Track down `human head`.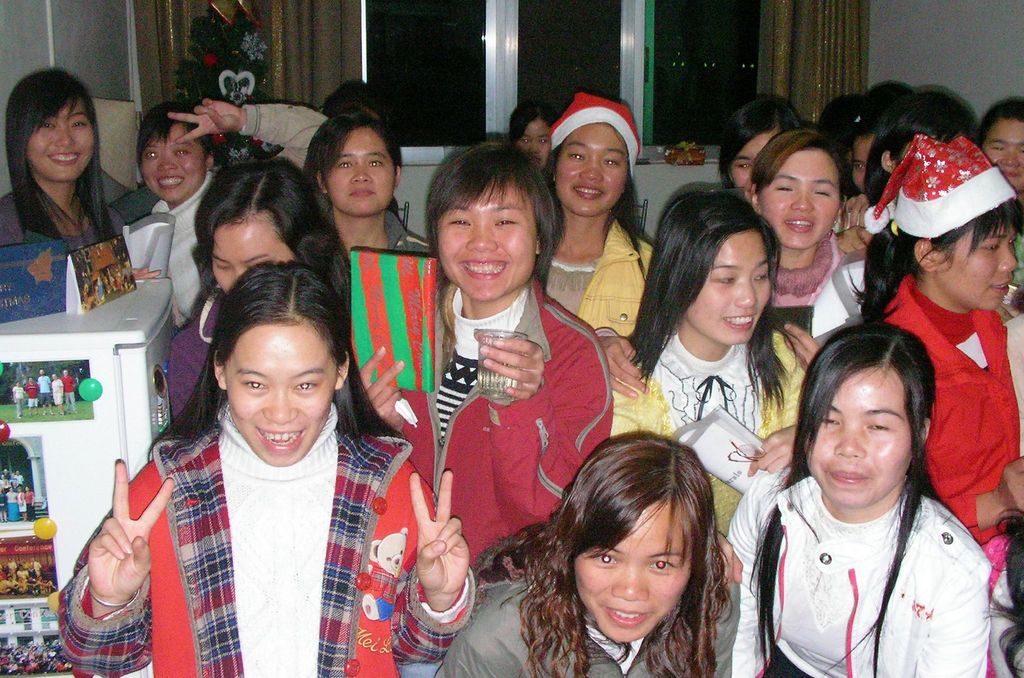
Tracked to select_region(214, 265, 351, 465).
